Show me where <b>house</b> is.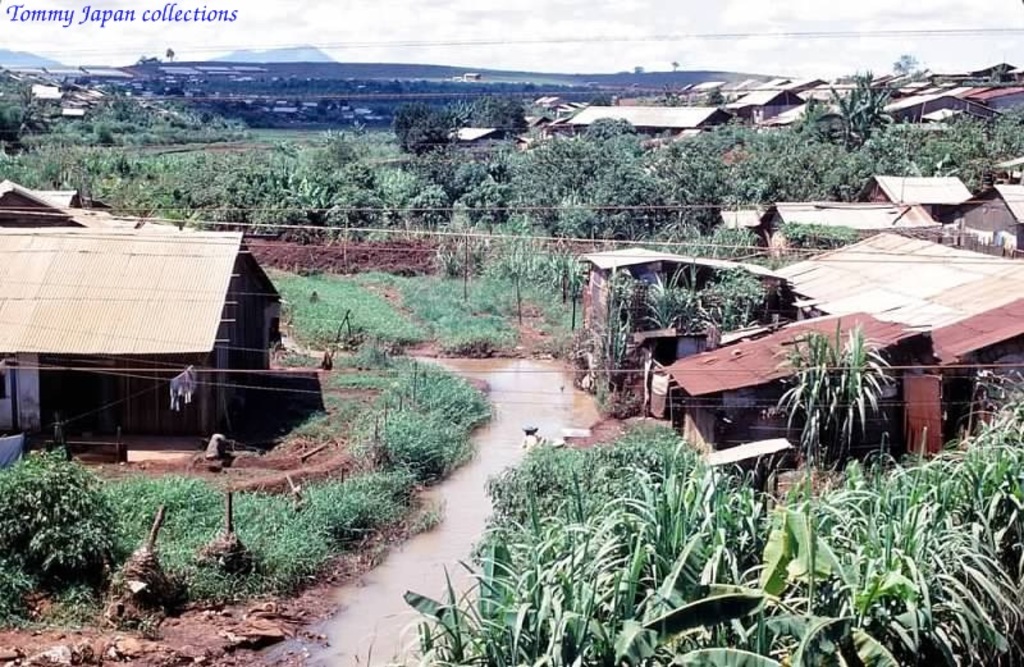
<b>house</b> is at <bbox>553, 79, 1023, 133</bbox>.
